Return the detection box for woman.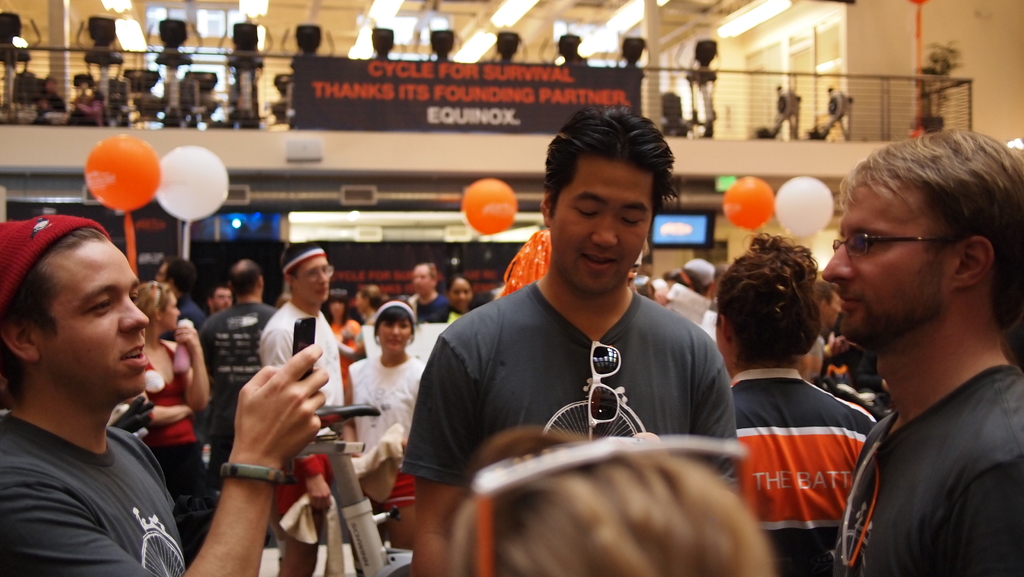
x1=118 y1=277 x2=219 y2=561.
